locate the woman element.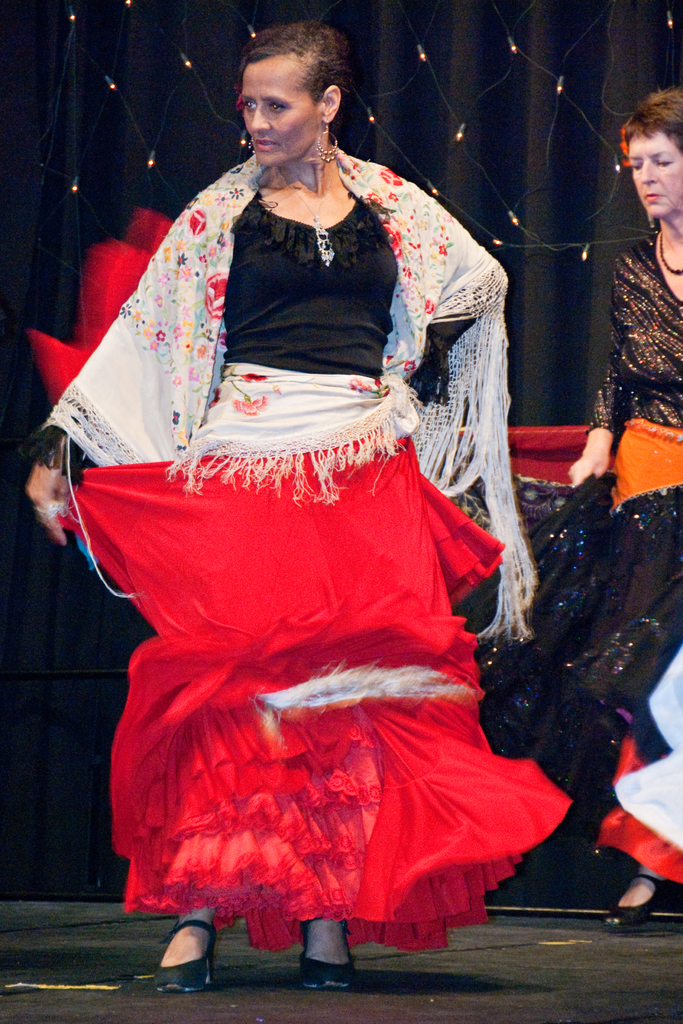
Element bbox: 464, 88, 682, 930.
